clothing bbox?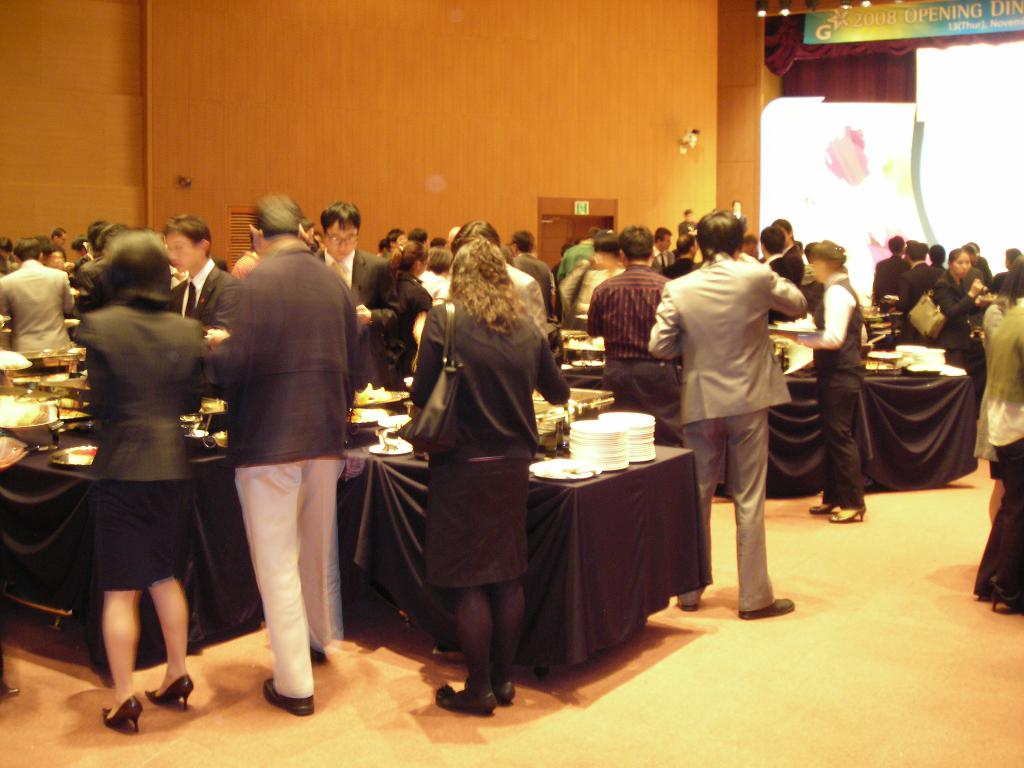
locate(936, 268, 974, 371)
